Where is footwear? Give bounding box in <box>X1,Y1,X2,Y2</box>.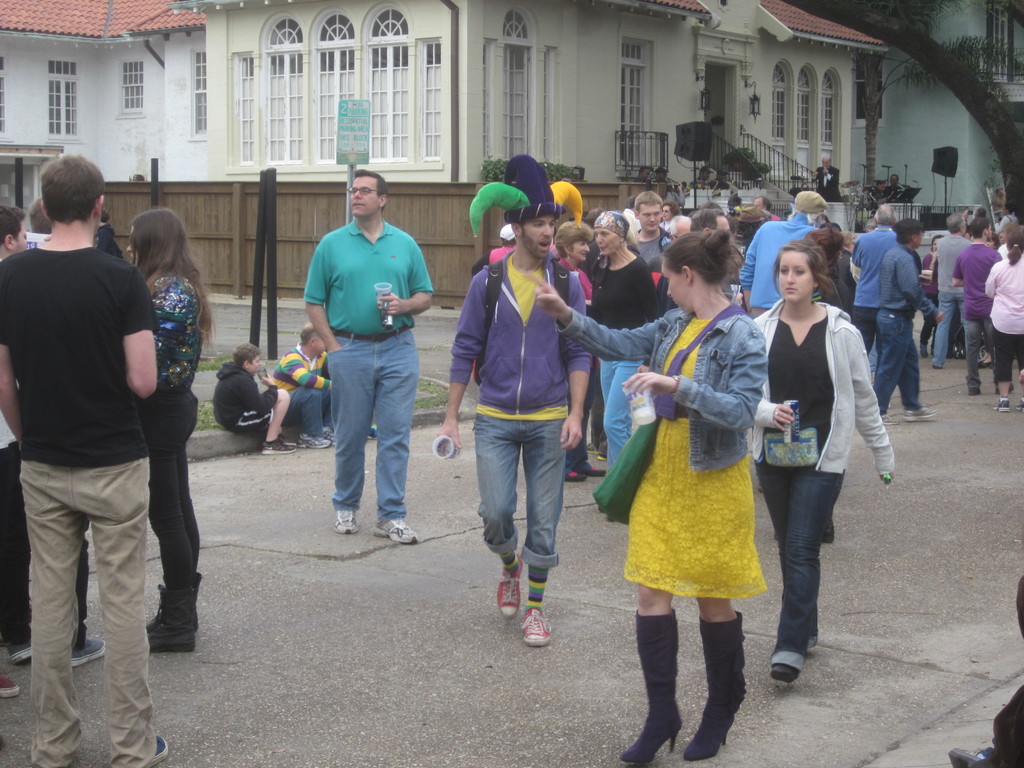
<box>768,640,805,681</box>.
